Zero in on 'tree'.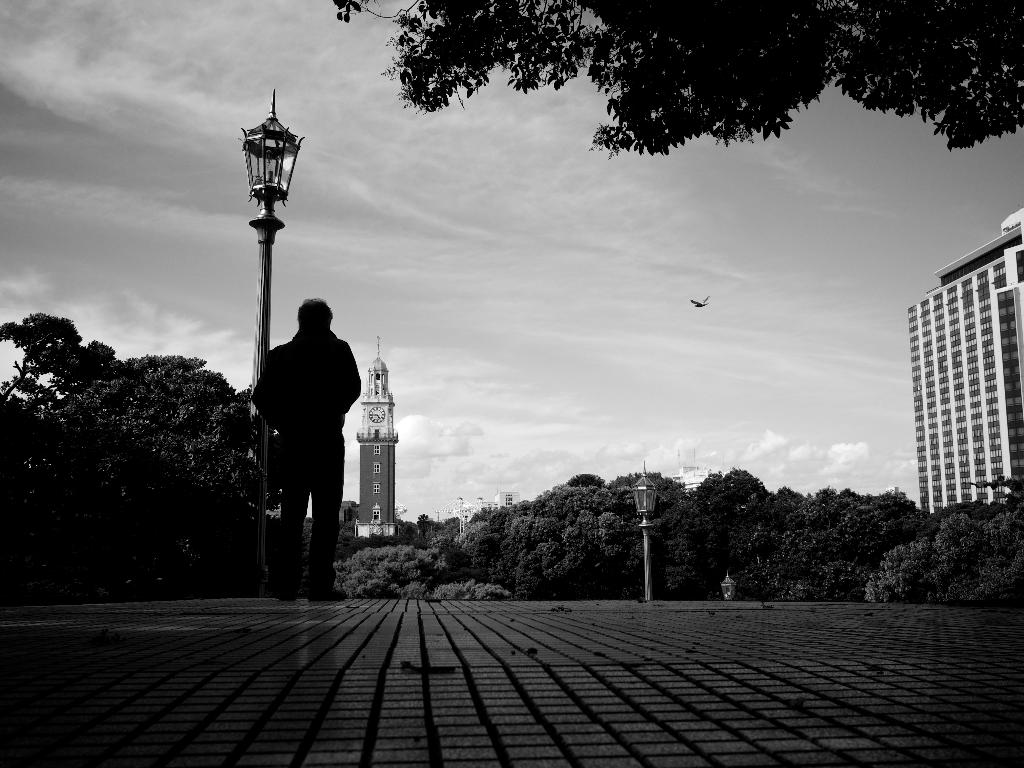
Zeroed in: (72, 340, 124, 384).
